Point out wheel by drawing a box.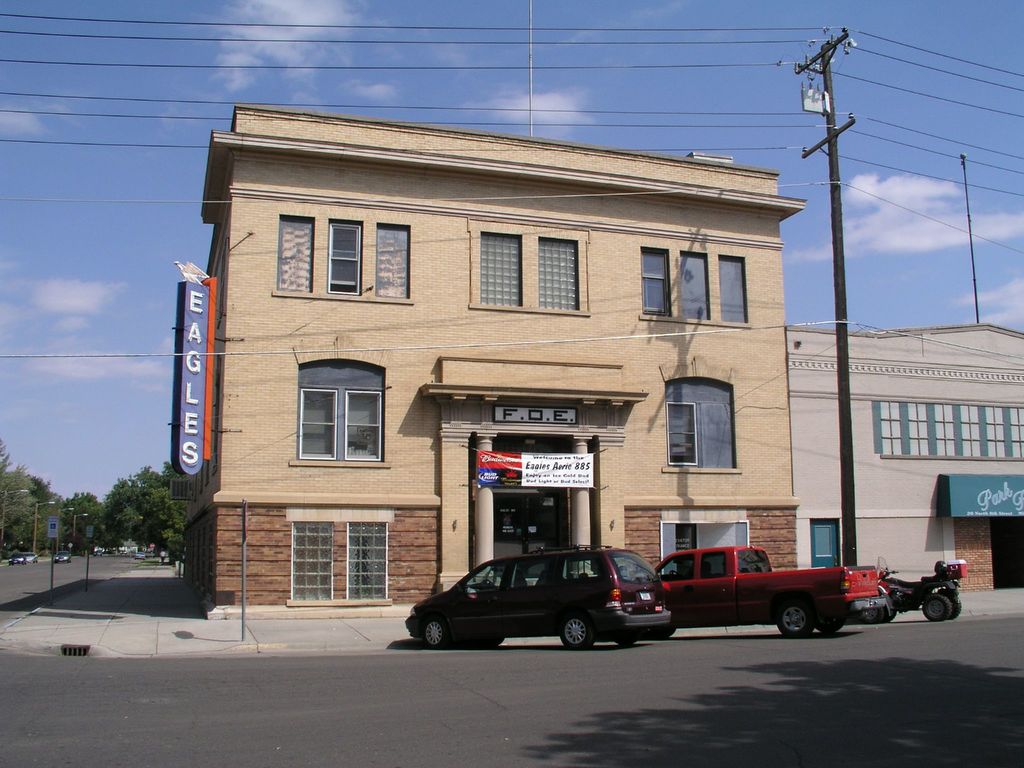
BBox(857, 604, 886, 624).
